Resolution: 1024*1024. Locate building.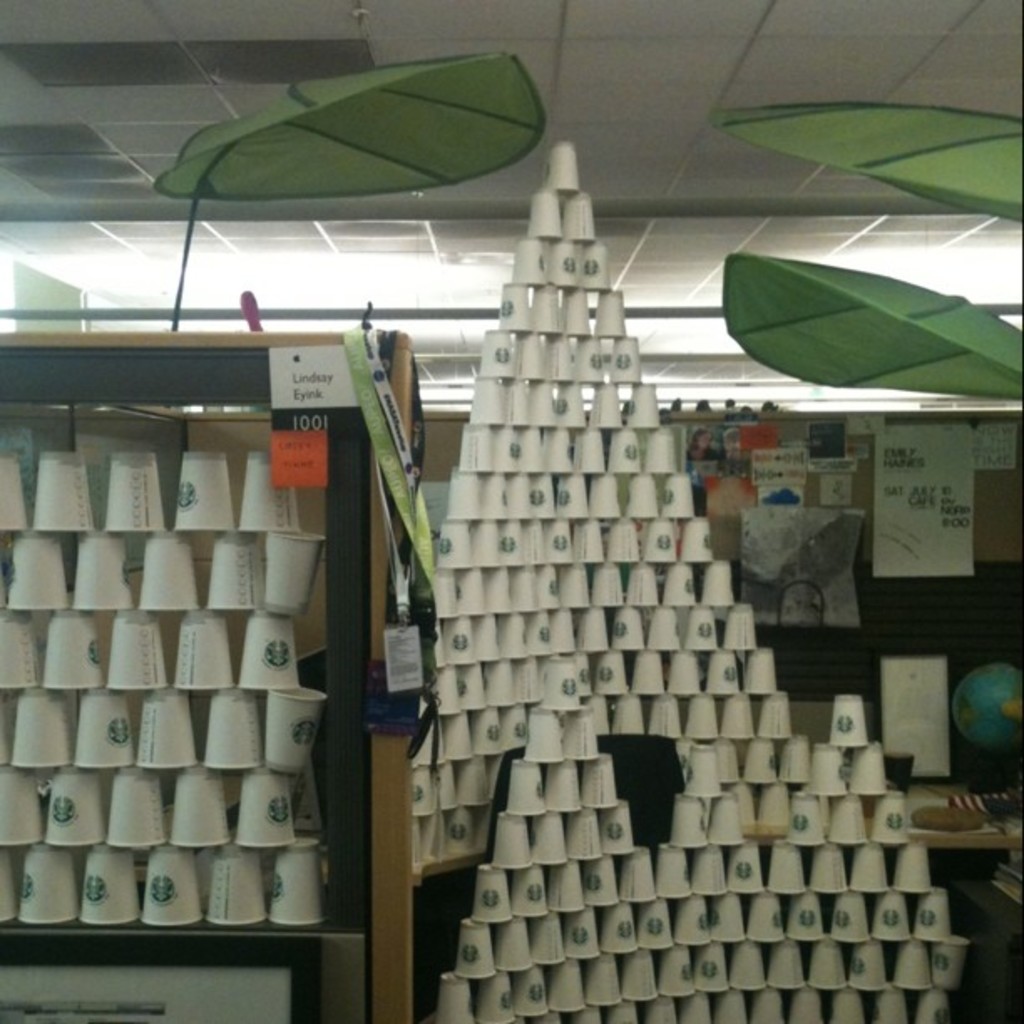
0, 0, 1022, 1022.
